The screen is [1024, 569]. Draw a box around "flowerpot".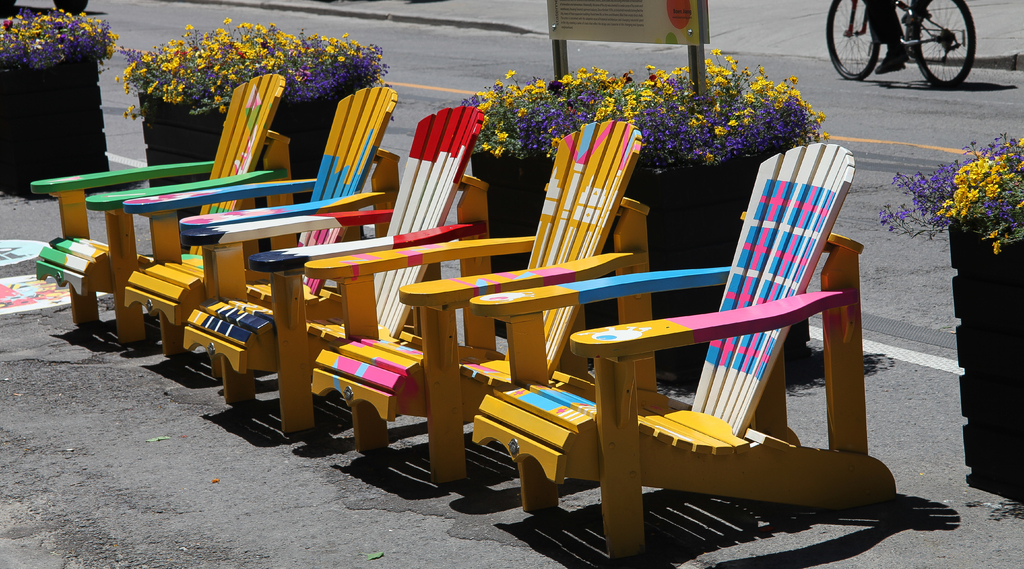
Rect(13, 23, 109, 165).
